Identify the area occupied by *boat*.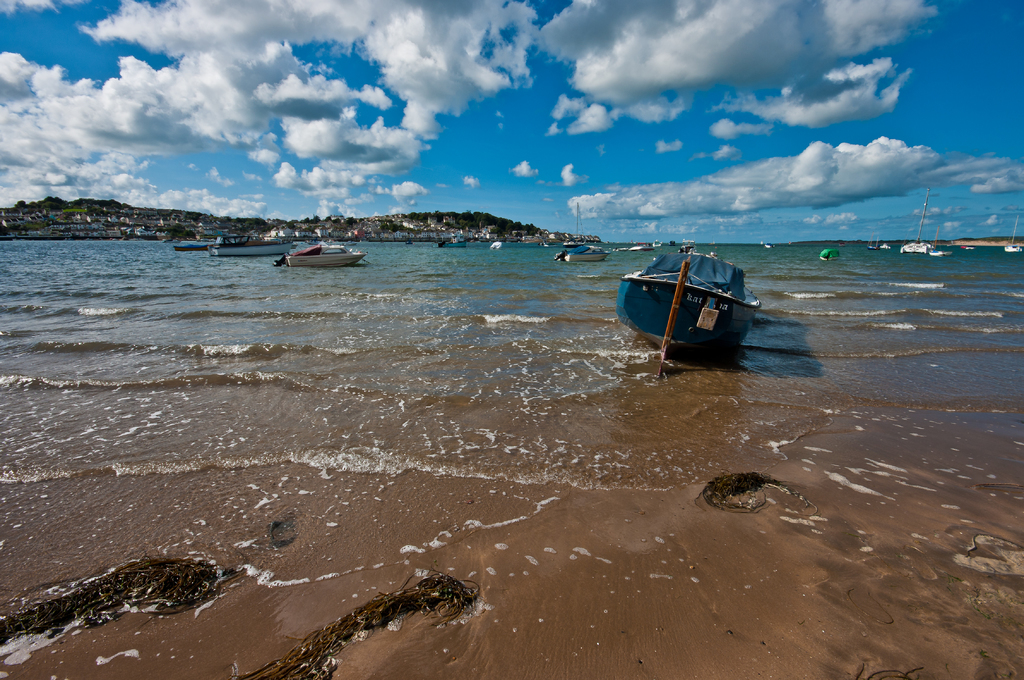
Area: (x1=620, y1=235, x2=769, y2=367).
